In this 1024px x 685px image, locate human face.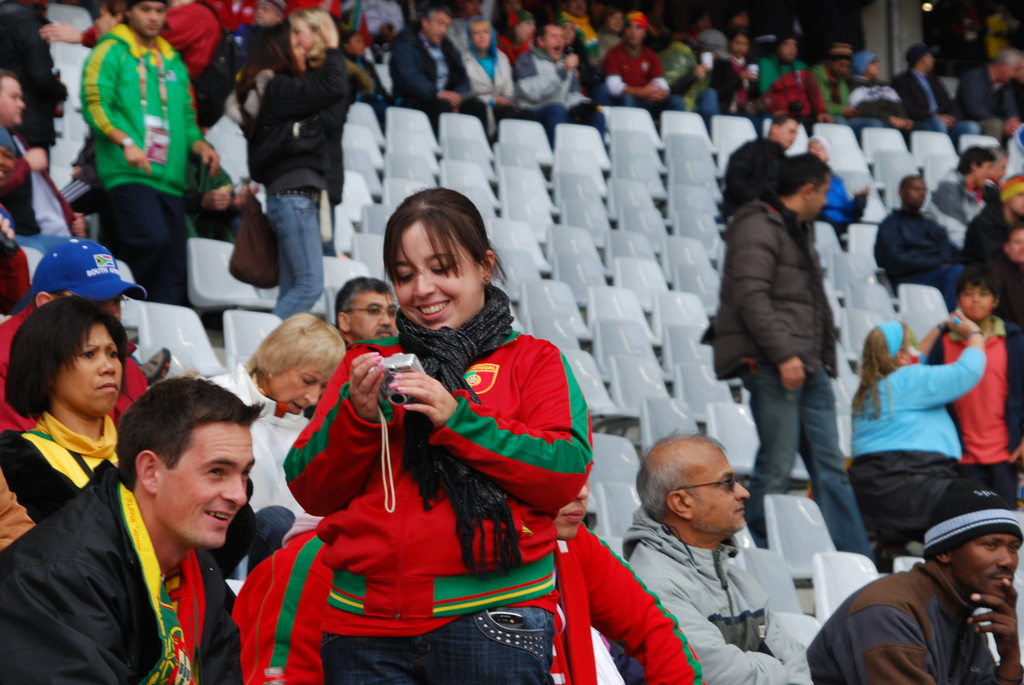
Bounding box: (733,36,750,59).
